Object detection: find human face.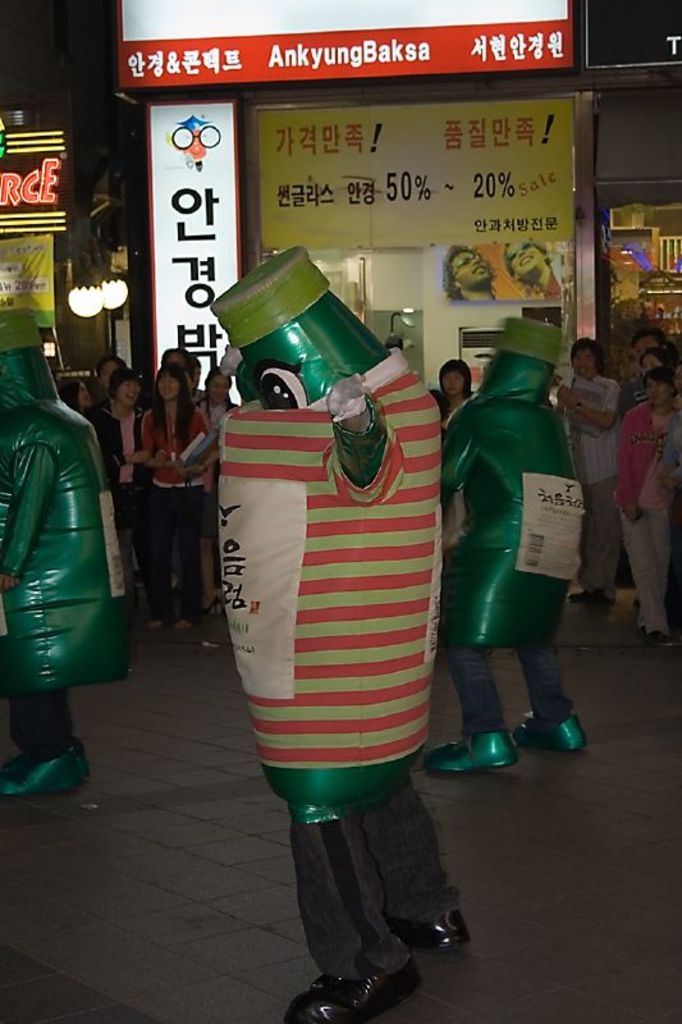
rect(99, 365, 116, 387).
